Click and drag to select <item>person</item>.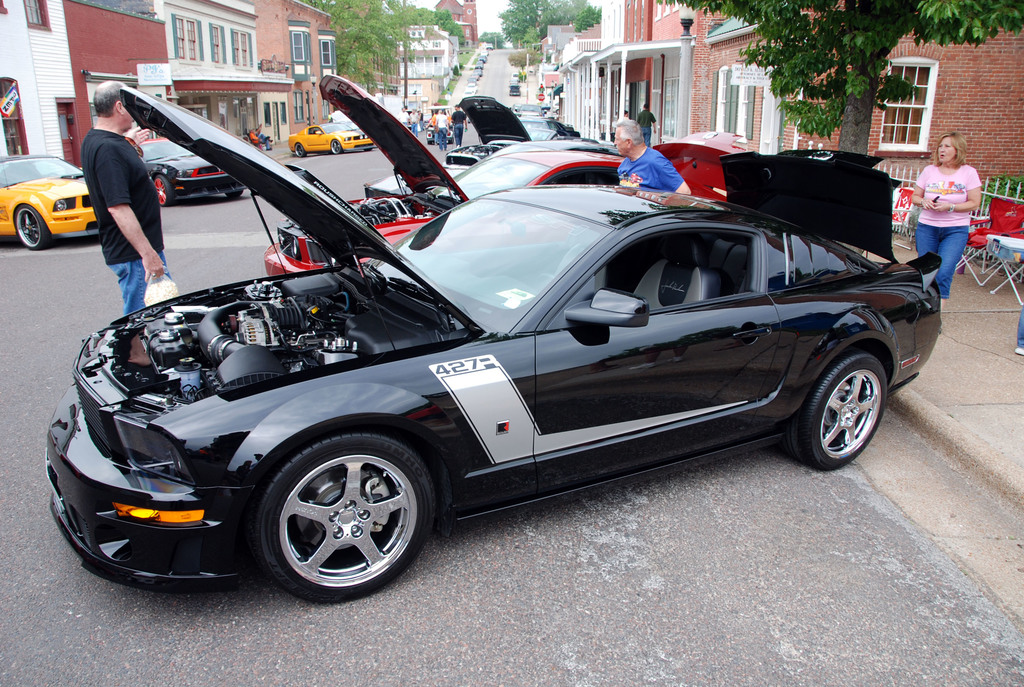
Selection: (x1=631, y1=102, x2=659, y2=143).
